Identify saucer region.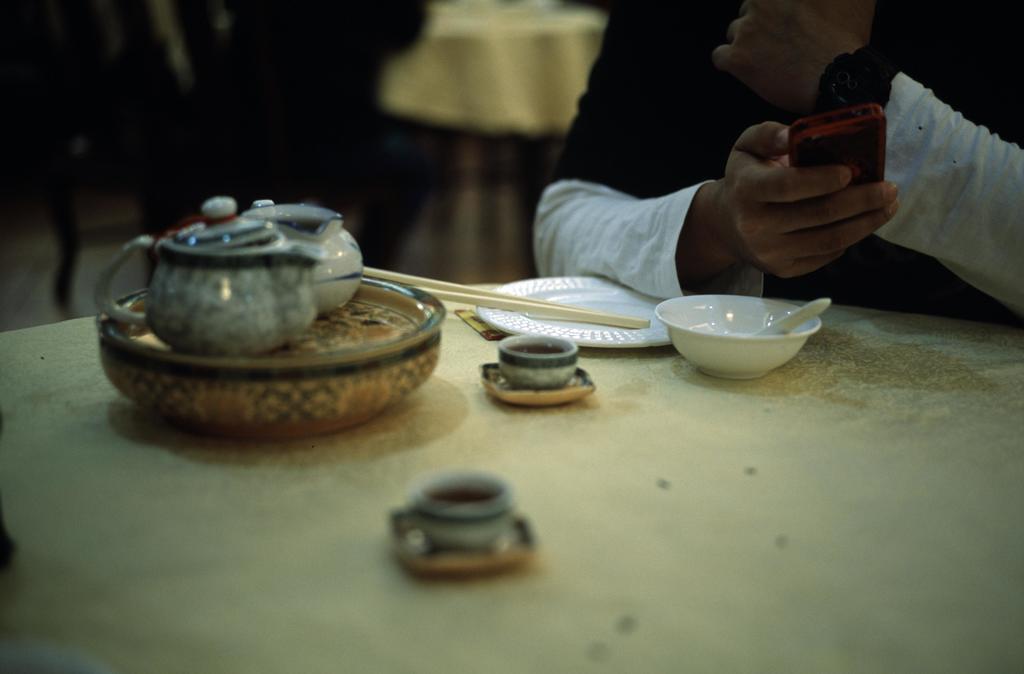
Region: 483:358:594:407.
